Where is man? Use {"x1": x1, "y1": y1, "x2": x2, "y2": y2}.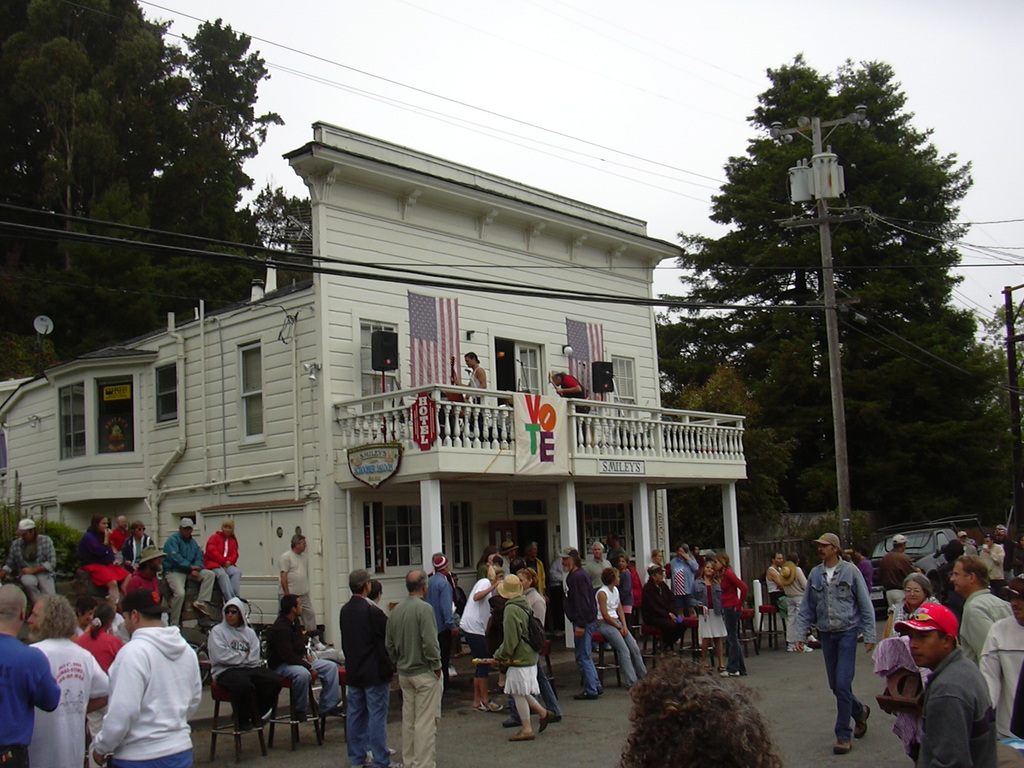
{"x1": 0, "y1": 515, "x2": 59, "y2": 597}.
